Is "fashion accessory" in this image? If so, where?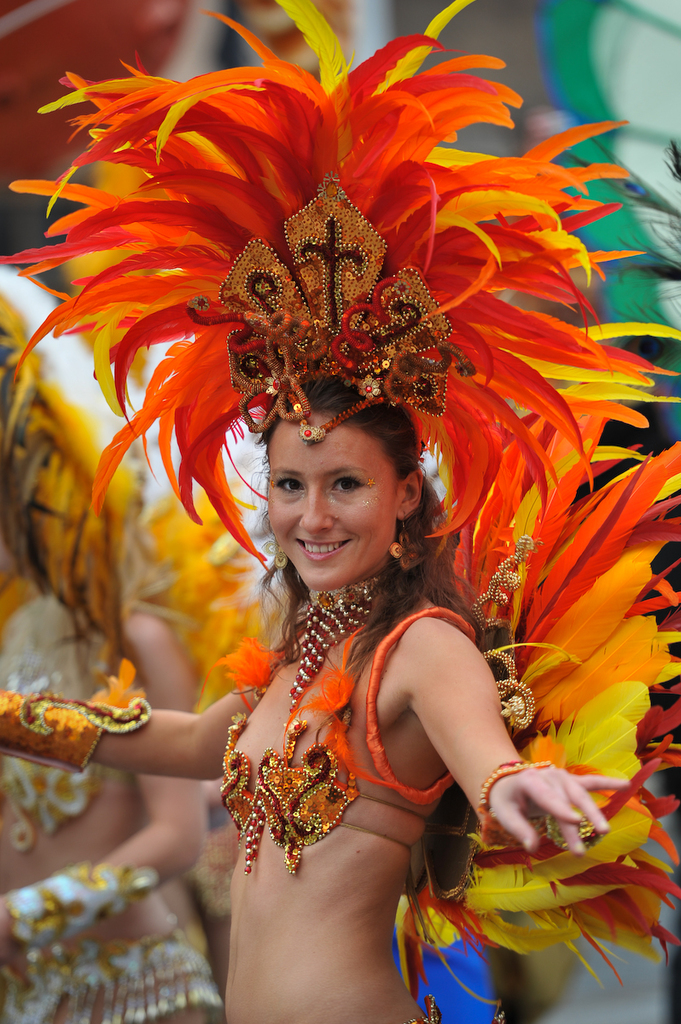
Yes, at {"x1": 290, "y1": 561, "x2": 393, "y2": 719}.
